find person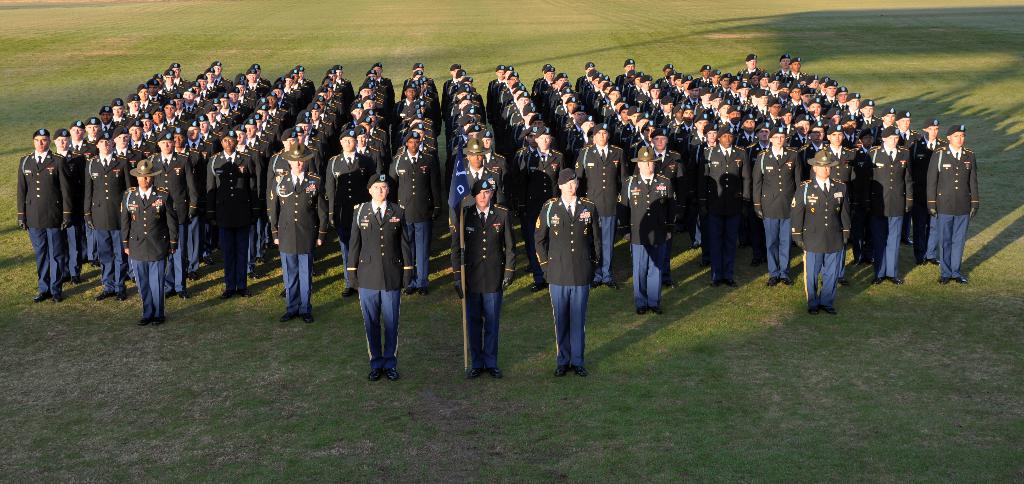
837,94,863,131
